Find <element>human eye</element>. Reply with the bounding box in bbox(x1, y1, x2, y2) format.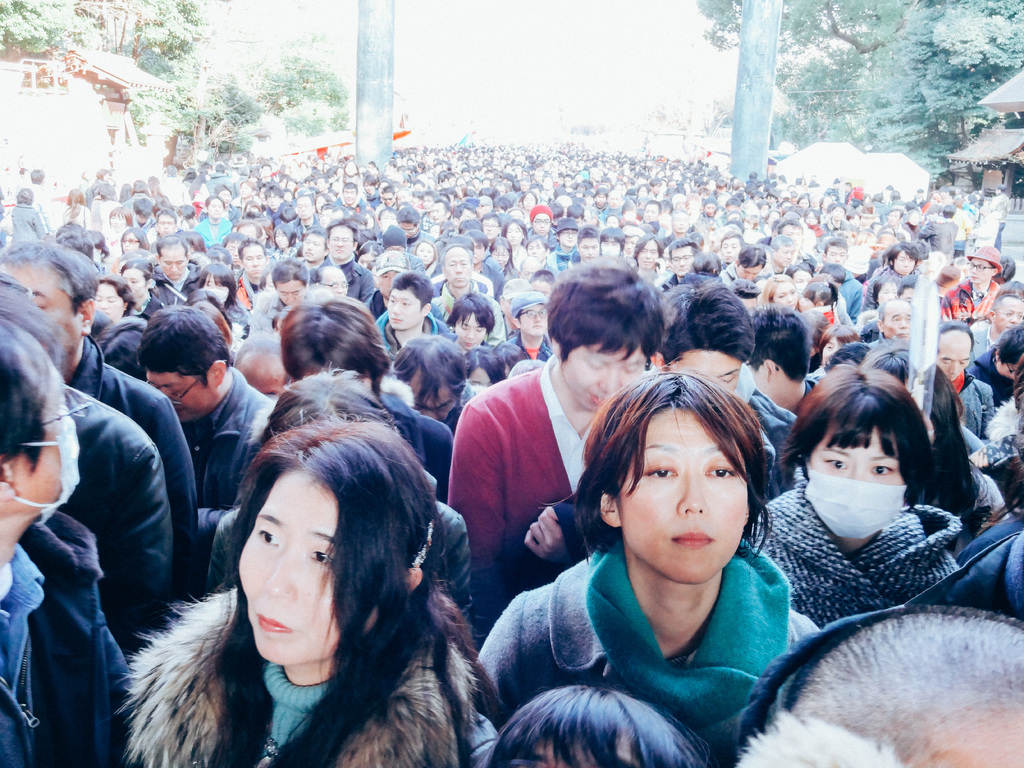
bbox(636, 459, 678, 486).
